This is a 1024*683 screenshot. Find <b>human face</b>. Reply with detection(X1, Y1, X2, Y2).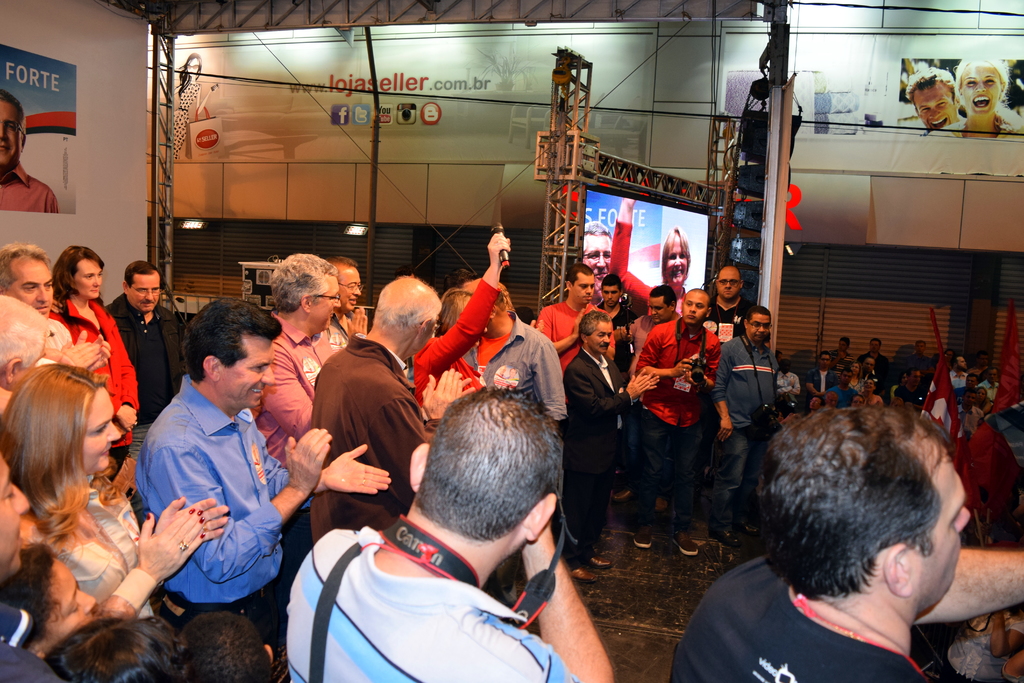
detection(45, 554, 97, 651).
